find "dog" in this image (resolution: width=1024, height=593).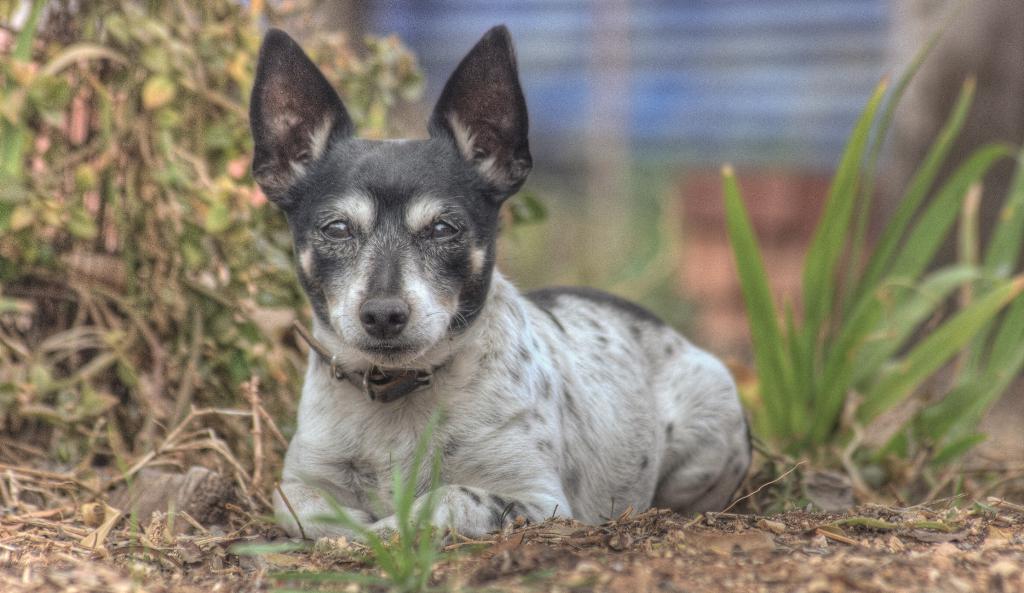
250,23,753,546.
